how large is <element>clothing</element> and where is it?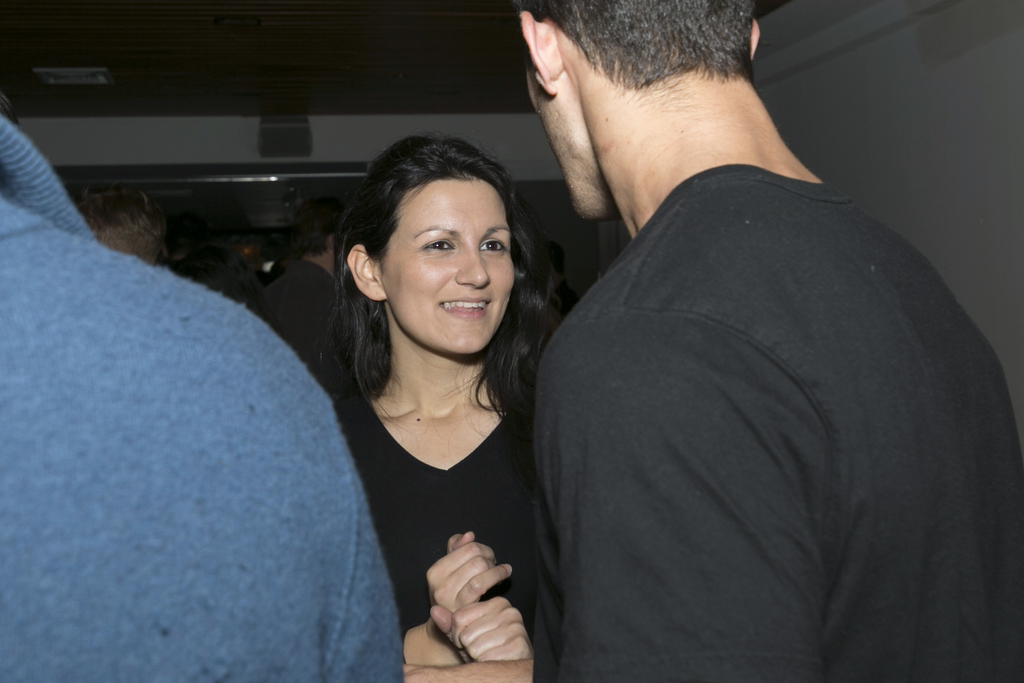
Bounding box: rect(521, 163, 1023, 682).
